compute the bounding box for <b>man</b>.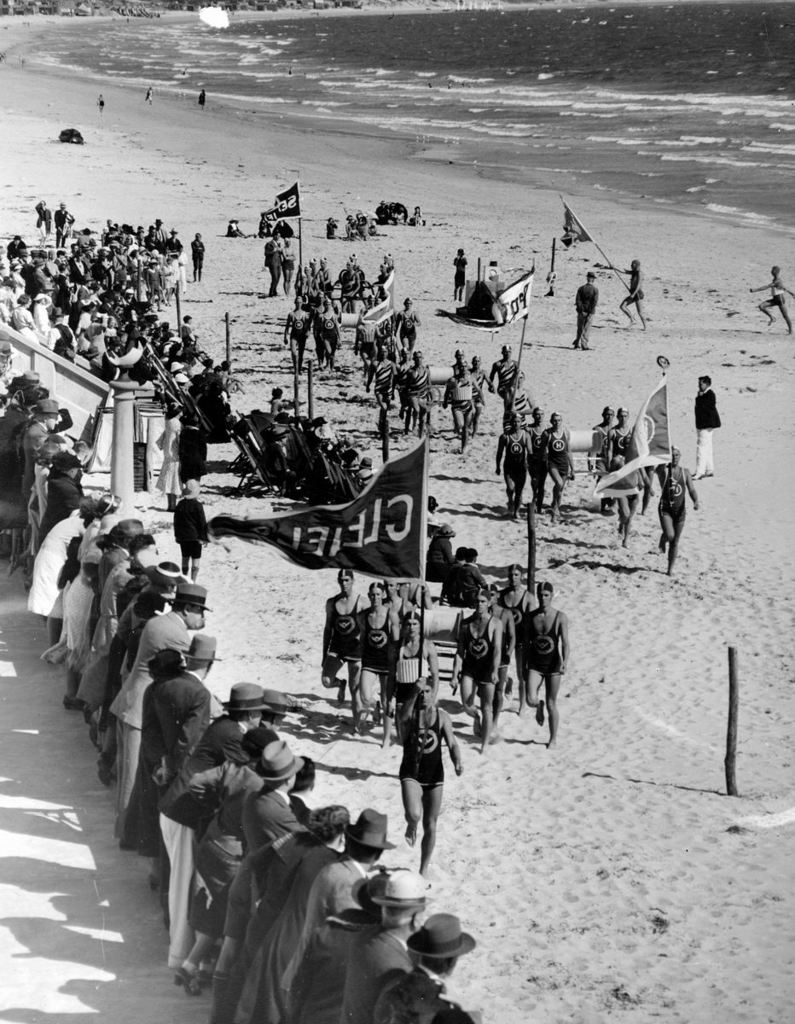
pyautogui.locateOnScreen(447, 582, 508, 752).
